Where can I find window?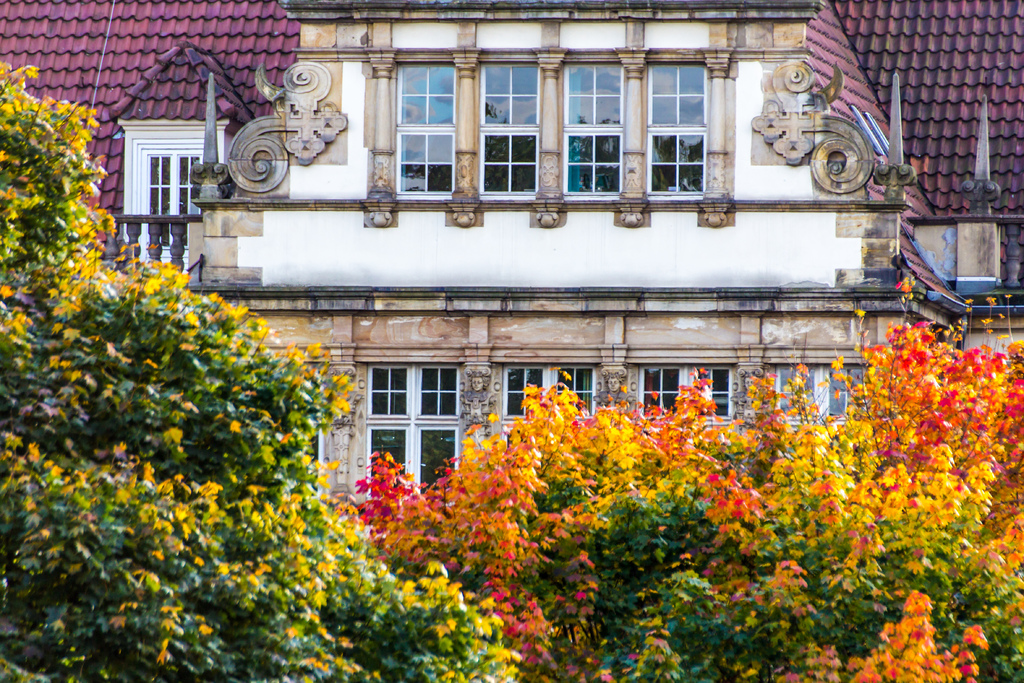
You can find it at left=396, top=59, right=456, bottom=198.
